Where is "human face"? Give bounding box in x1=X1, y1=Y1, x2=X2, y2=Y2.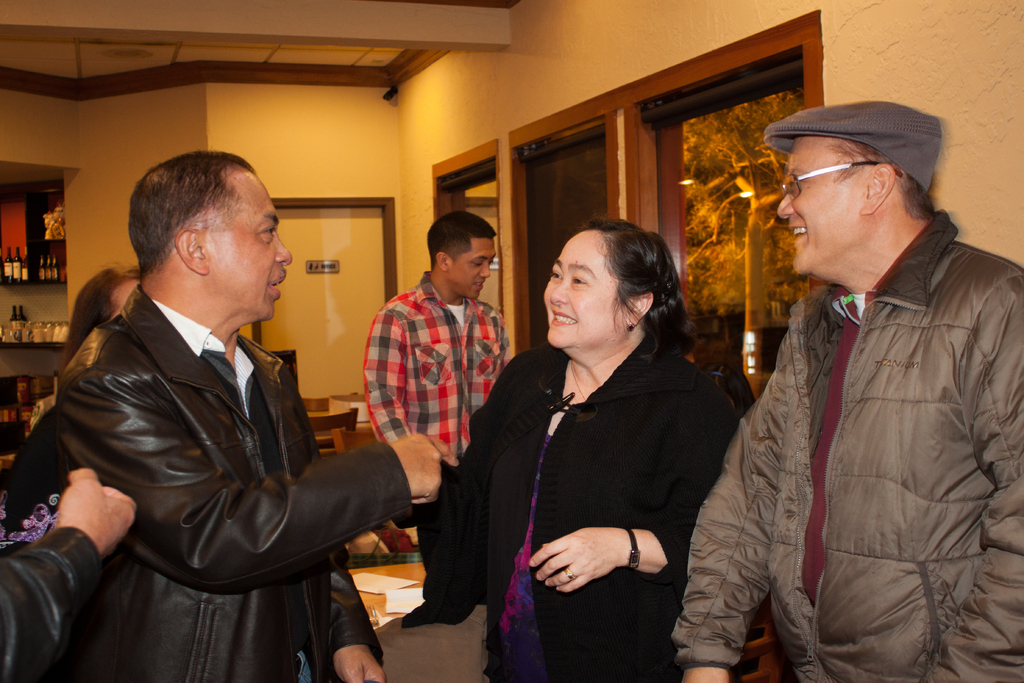
x1=451, y1=235, x2=493, y2=299.
